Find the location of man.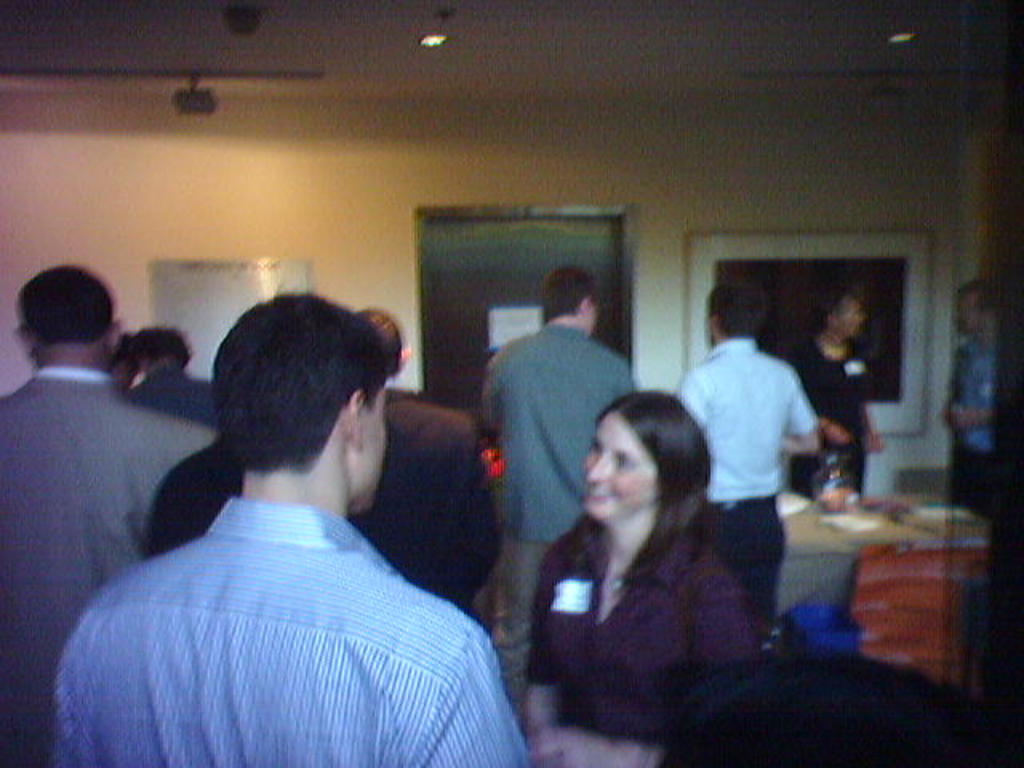
Location: rect(0, 261, 213, 766).
